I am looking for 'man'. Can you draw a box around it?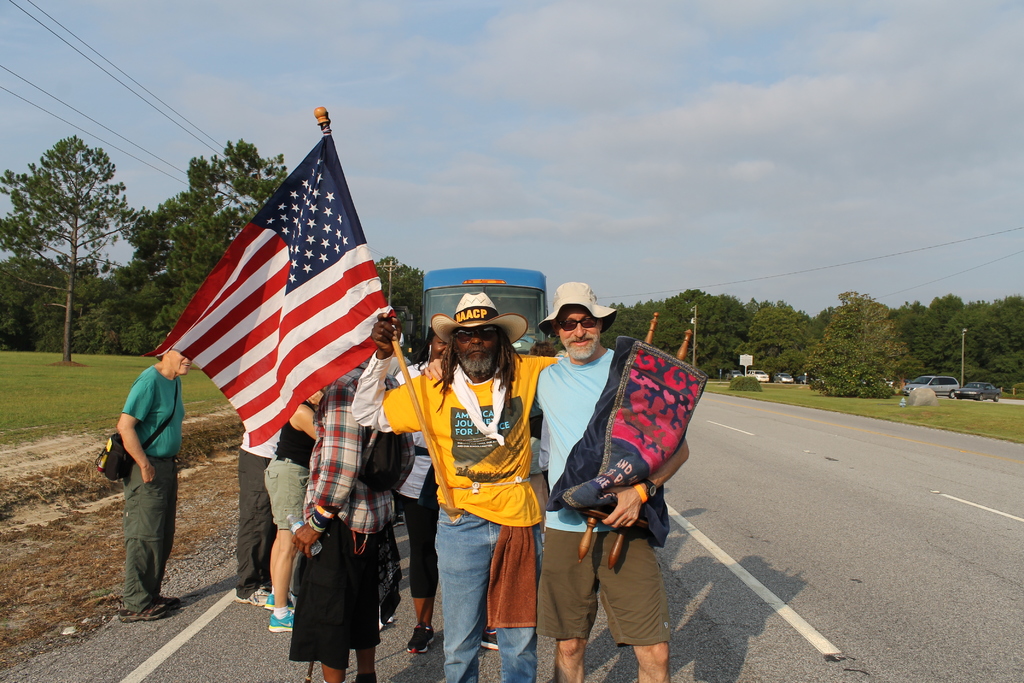
Sure, the bounding box is bbox=[344, 290, 563, 682].
